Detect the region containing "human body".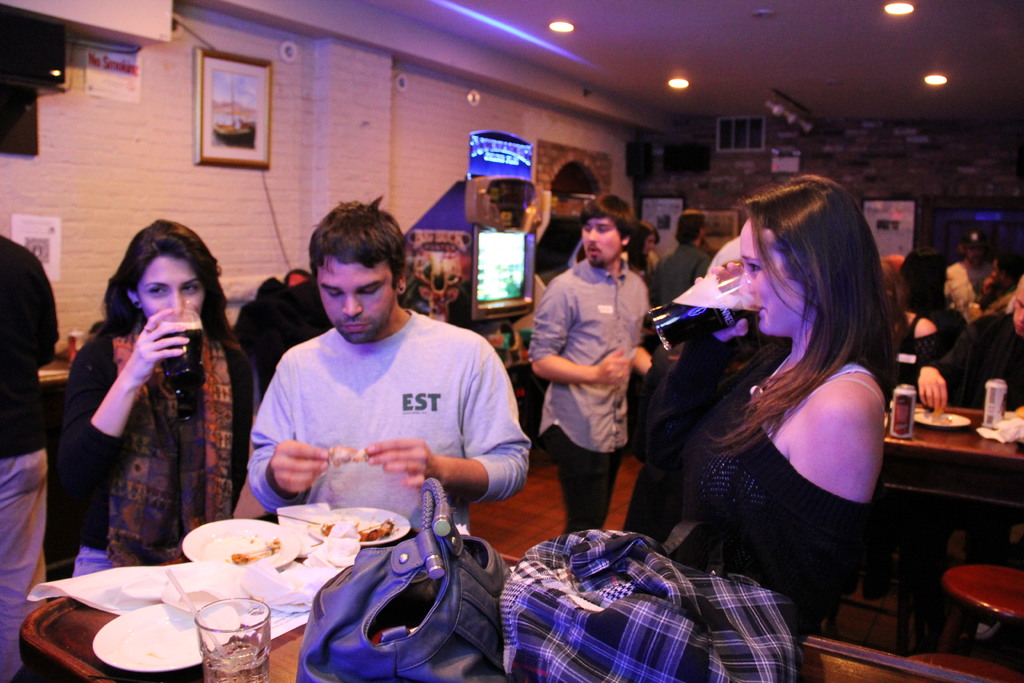
{"x1": 661, "y1": 156, "x2": 895, "y2": 643}.
